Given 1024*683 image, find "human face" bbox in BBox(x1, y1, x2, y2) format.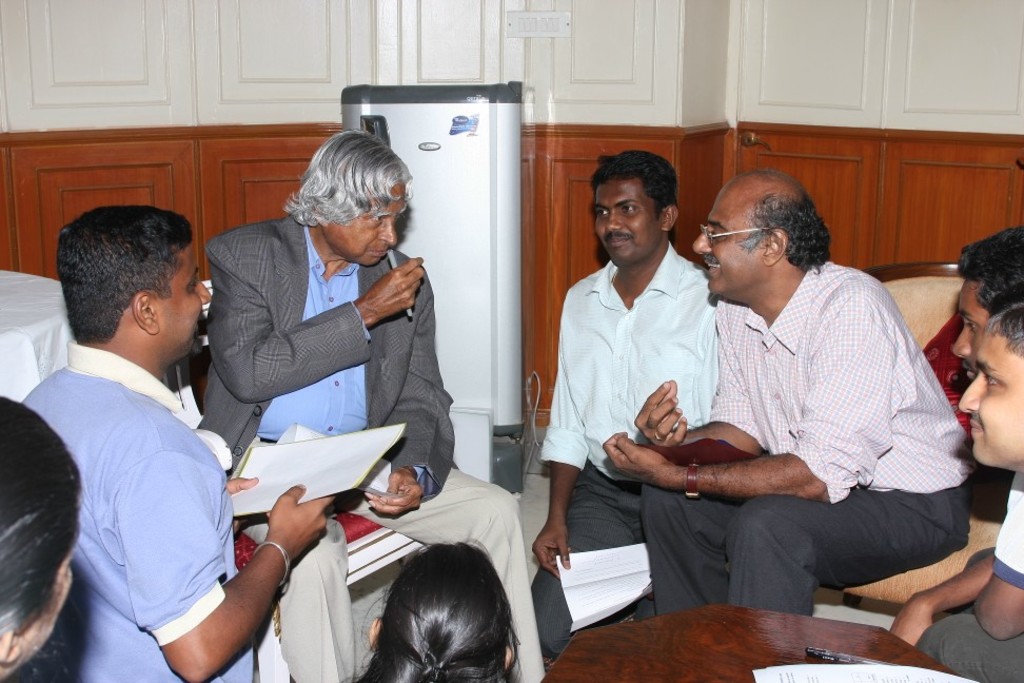
BBox(957, 335, 1023, 468).
